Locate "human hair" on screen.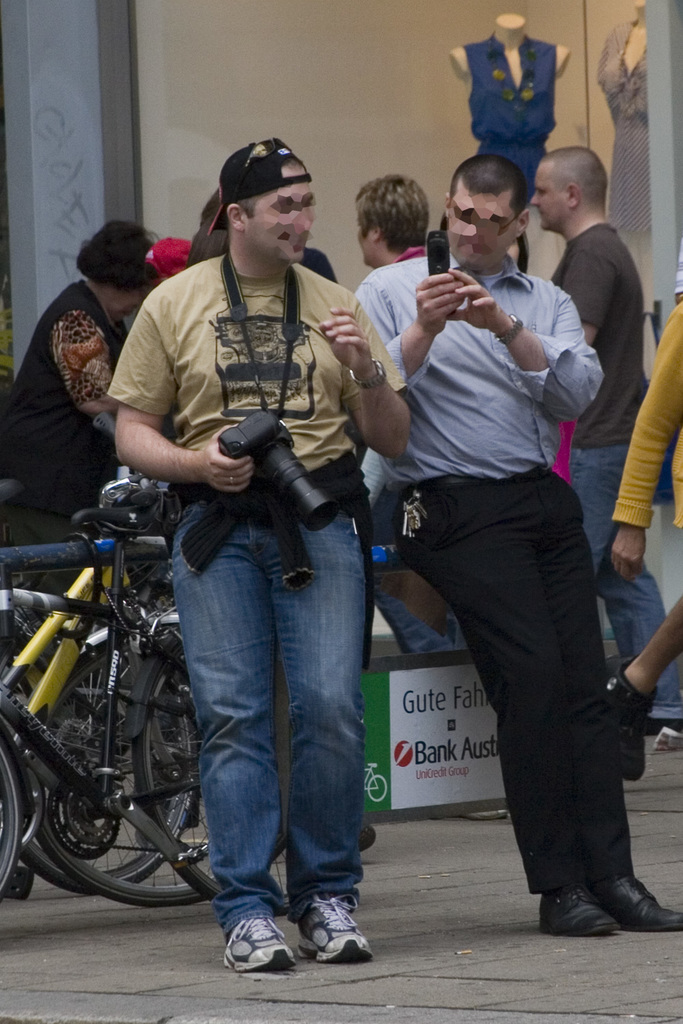
On screen at bbox(74, 221, 158, 286).
